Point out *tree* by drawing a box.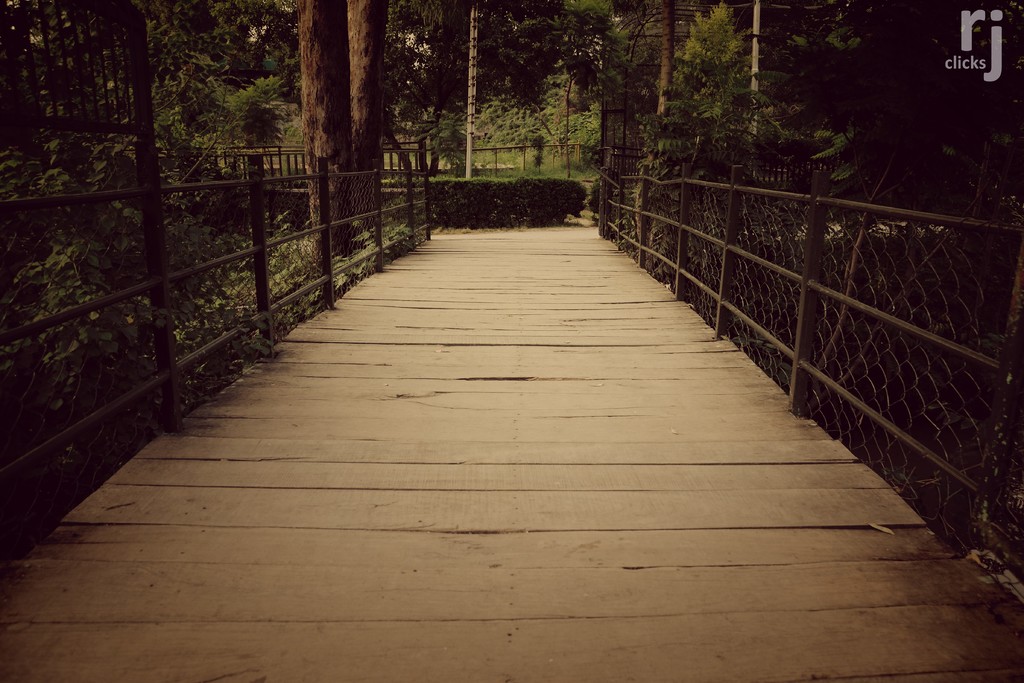
box=[182, 1, 282, 339].
